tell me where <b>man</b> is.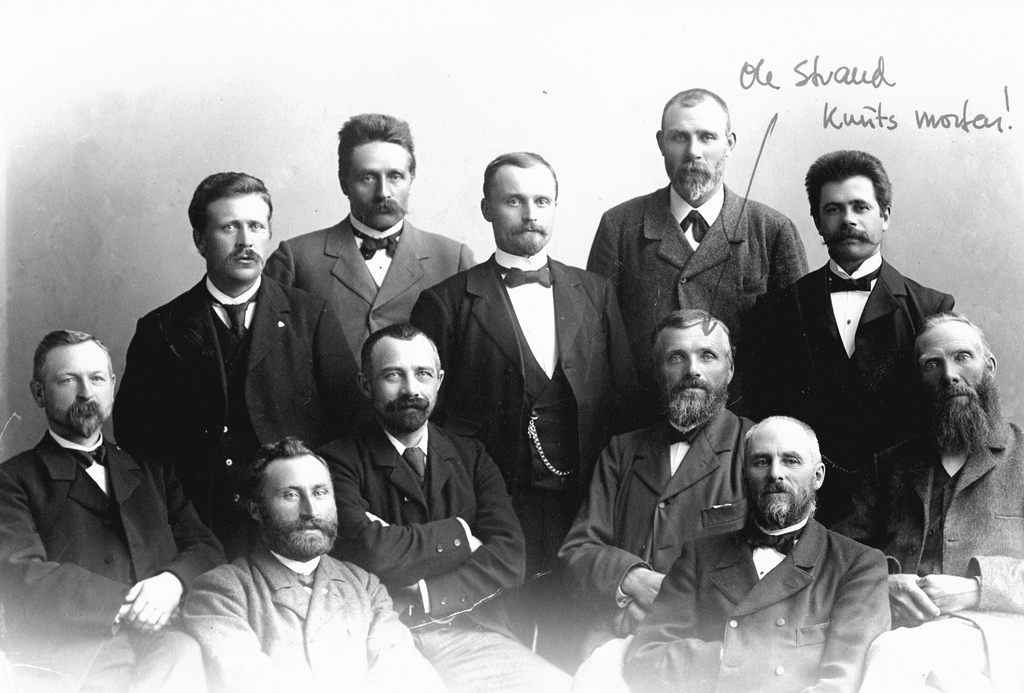
<b>man</b> is at (415,126,641,531).
